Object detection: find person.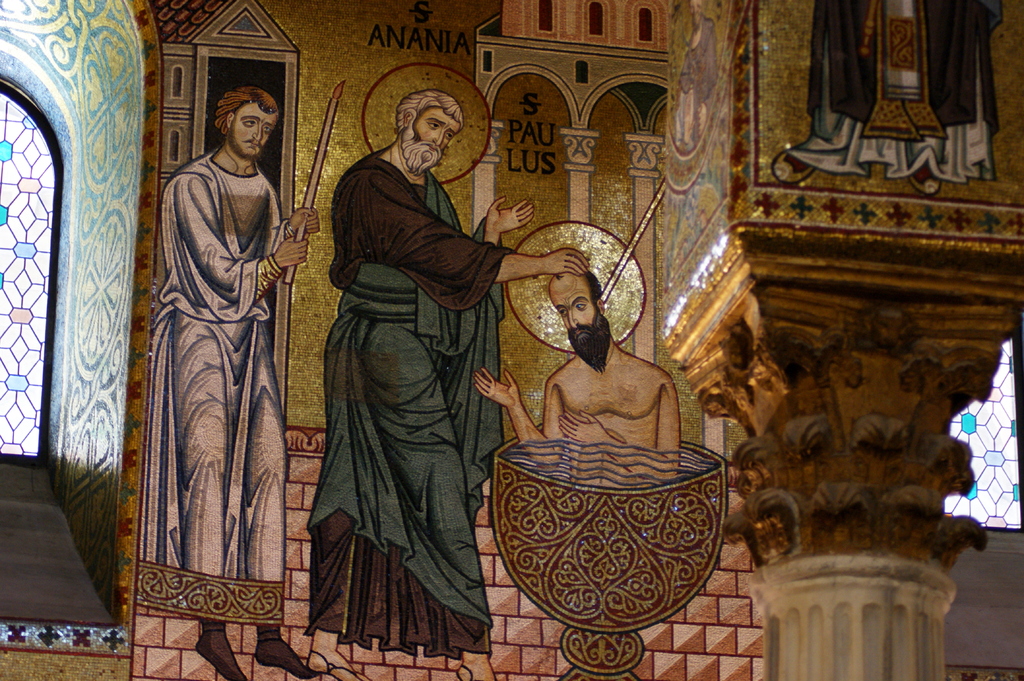
(x1=138, y1=81, x2=324, y2=680).
